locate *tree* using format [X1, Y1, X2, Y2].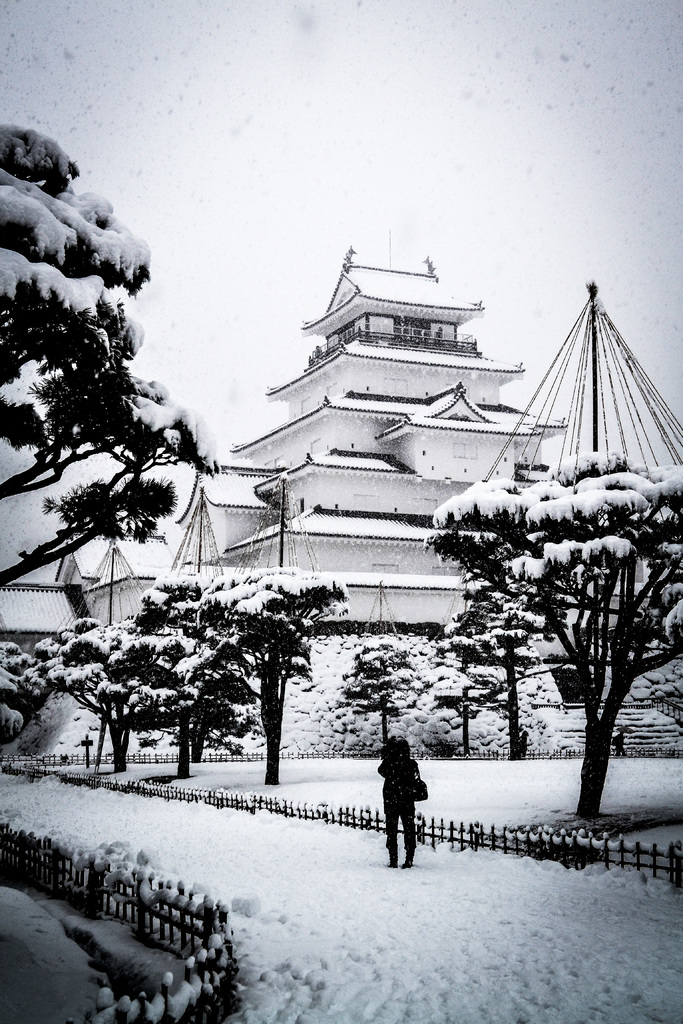
[332, 638, 420, 753].
